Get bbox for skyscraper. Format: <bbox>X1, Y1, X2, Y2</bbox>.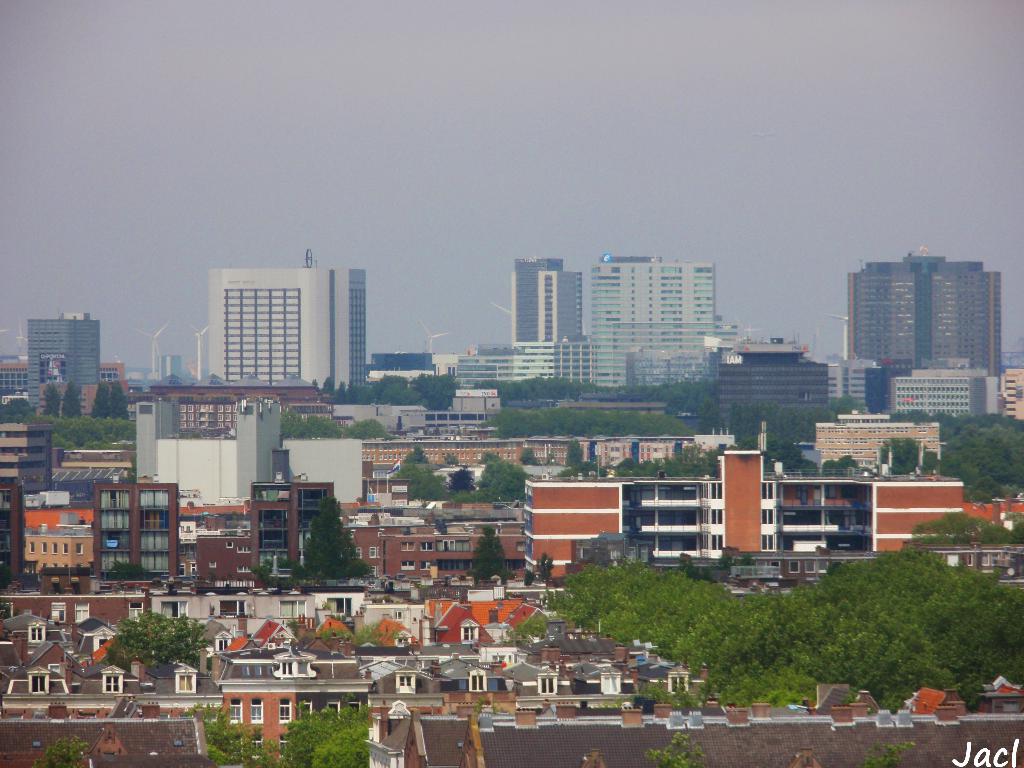
<bbox>26, 316, 100, 411</bbox>.
